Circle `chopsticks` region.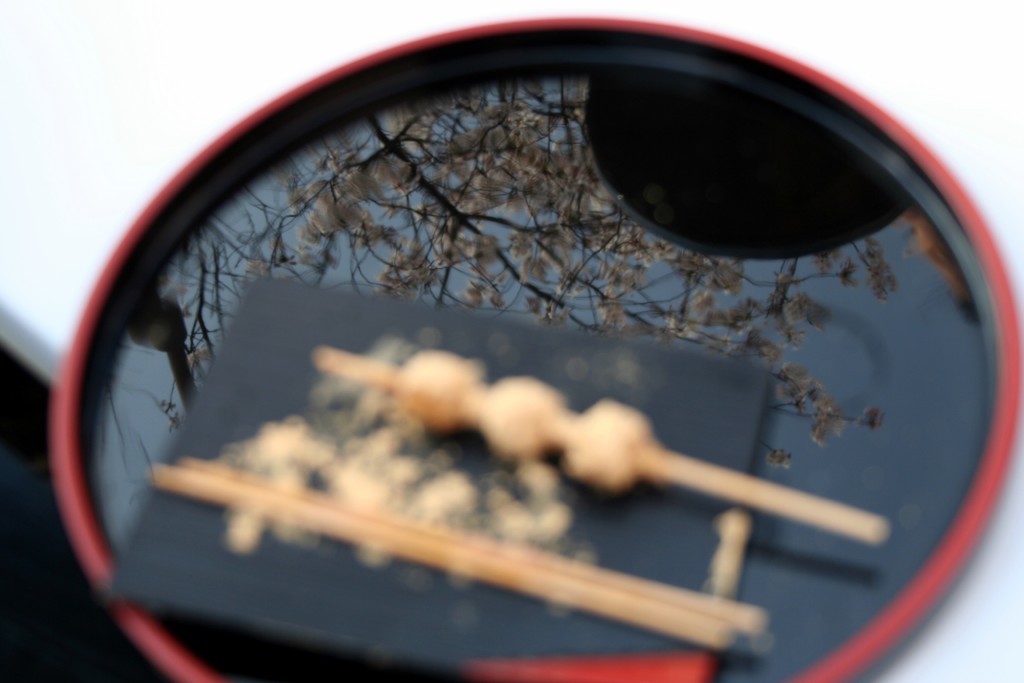
Region: bbox=(184, 461, 801, 646).
